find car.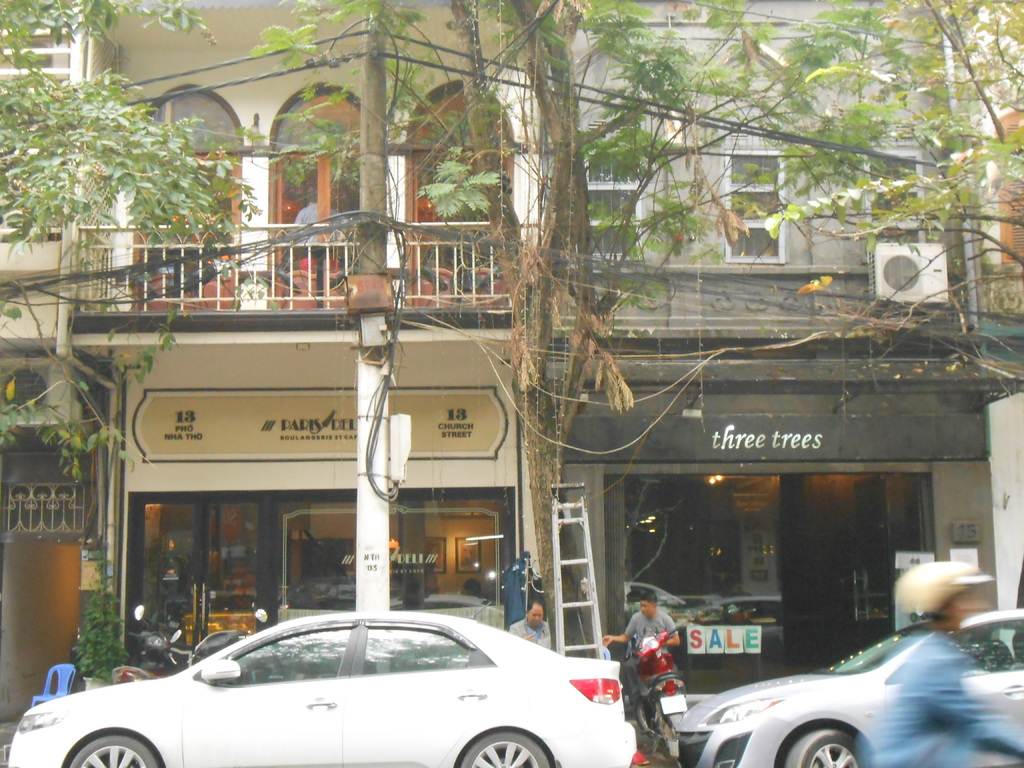
[4, 612, 648, 767].
